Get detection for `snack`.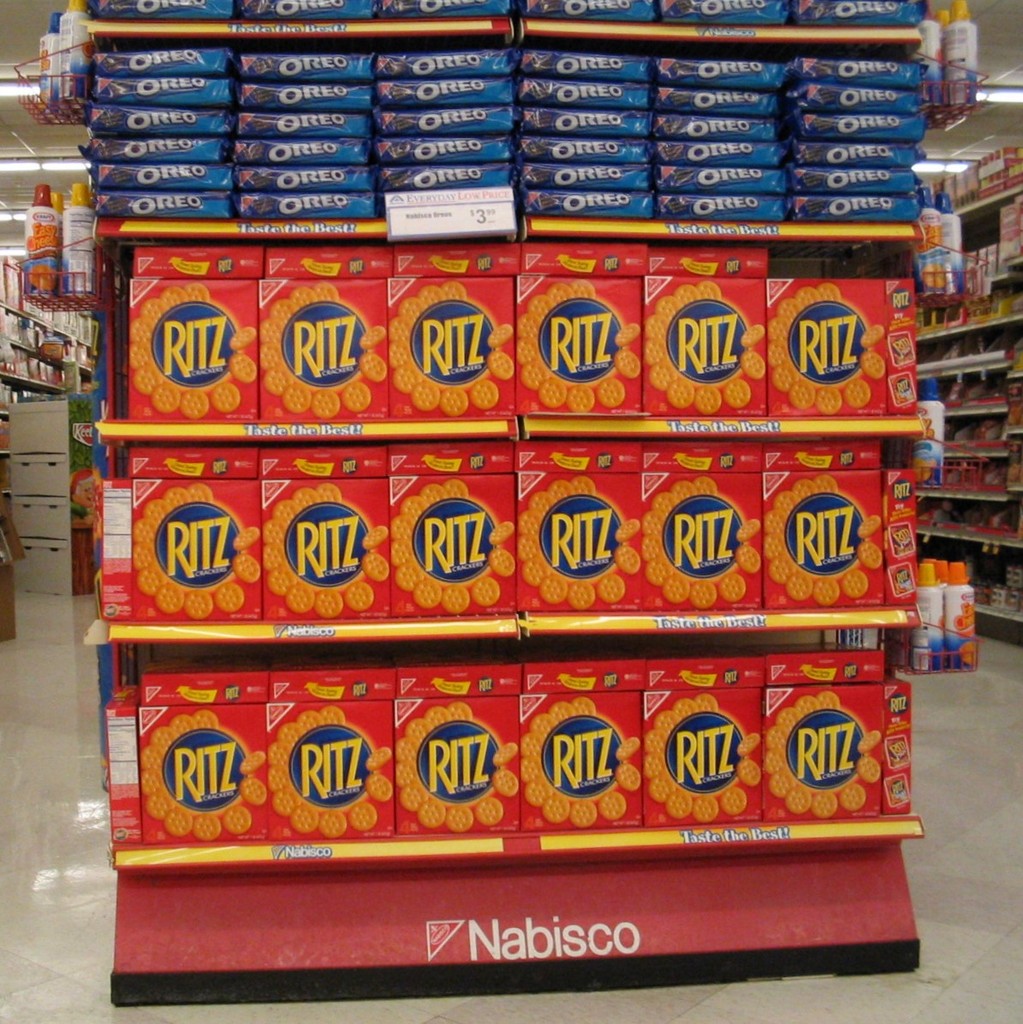
Detection: (x1=728, y1=378, x2=749, y2=408).
